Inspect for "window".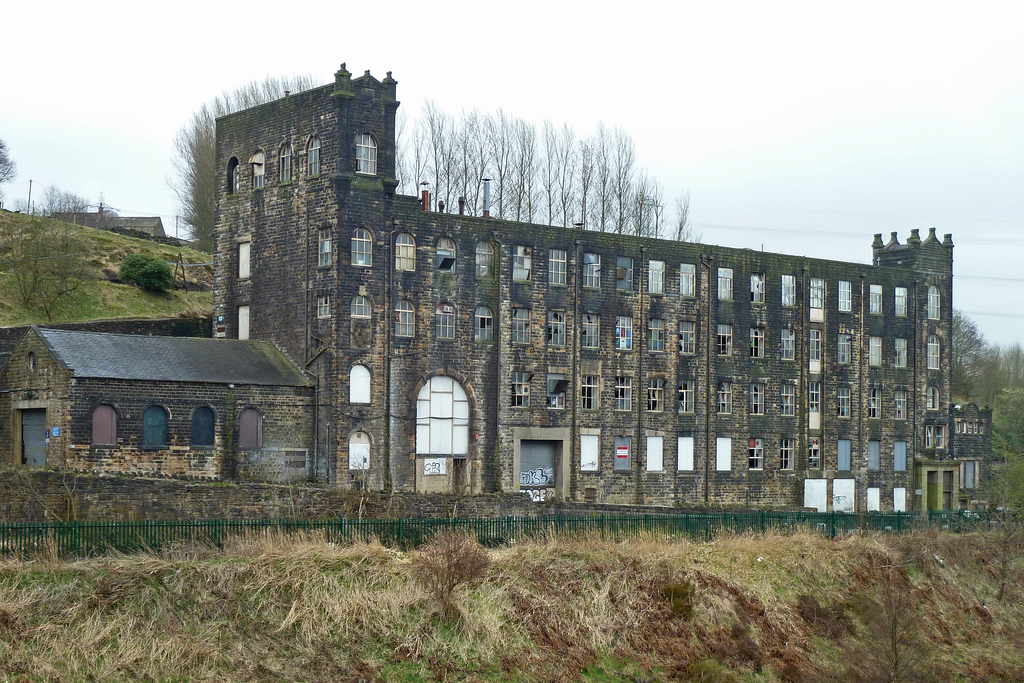
Inspection: region(389, 292, 419, 347).
